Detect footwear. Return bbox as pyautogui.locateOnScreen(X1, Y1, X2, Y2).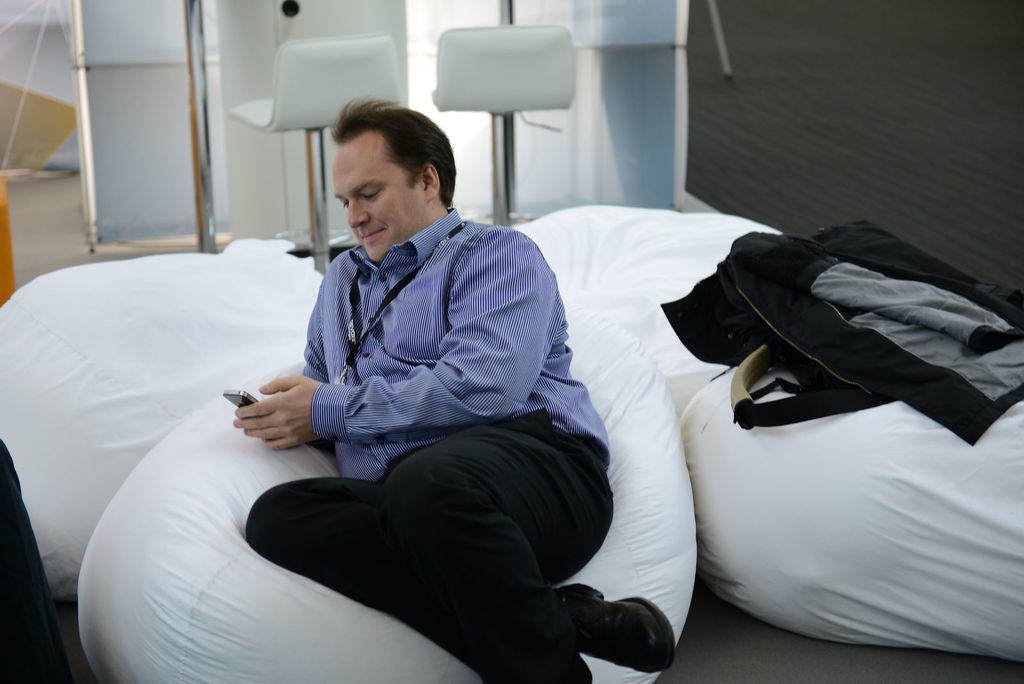
pyautogui.locateOnScreen(554, 575, 680, 672).
